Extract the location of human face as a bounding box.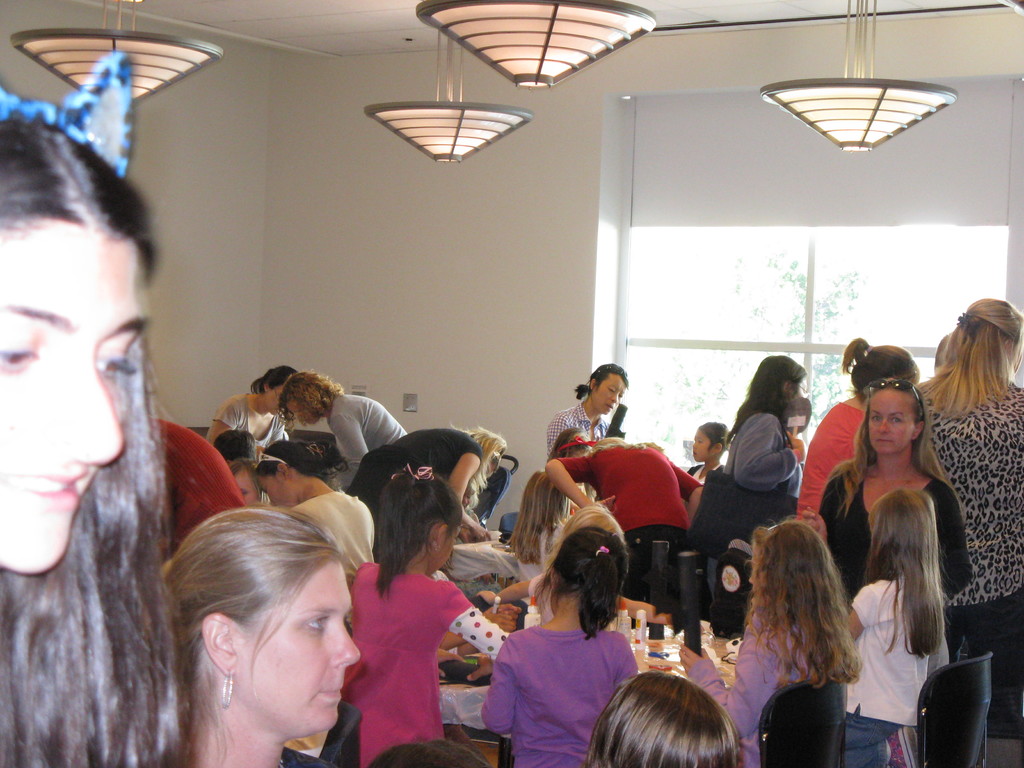
287,402,321,426.
